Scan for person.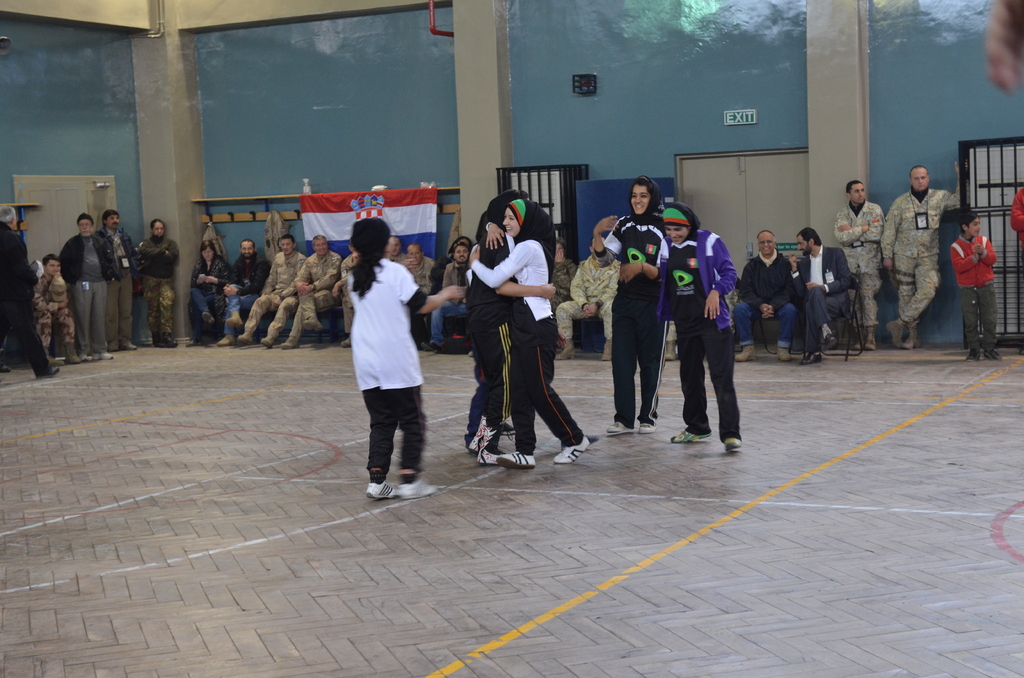
Scan result: BBox(222, 245, 271, 332).
